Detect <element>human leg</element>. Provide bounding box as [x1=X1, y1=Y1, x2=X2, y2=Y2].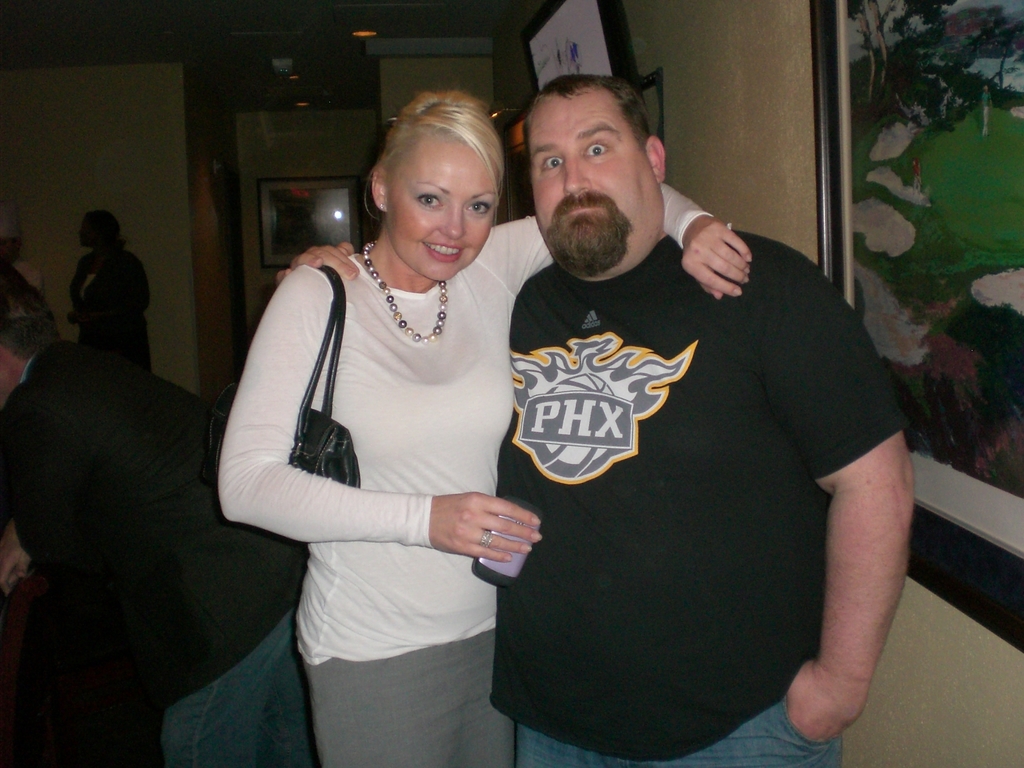
[x1=509, y1=695, x2=851, y2=767].
